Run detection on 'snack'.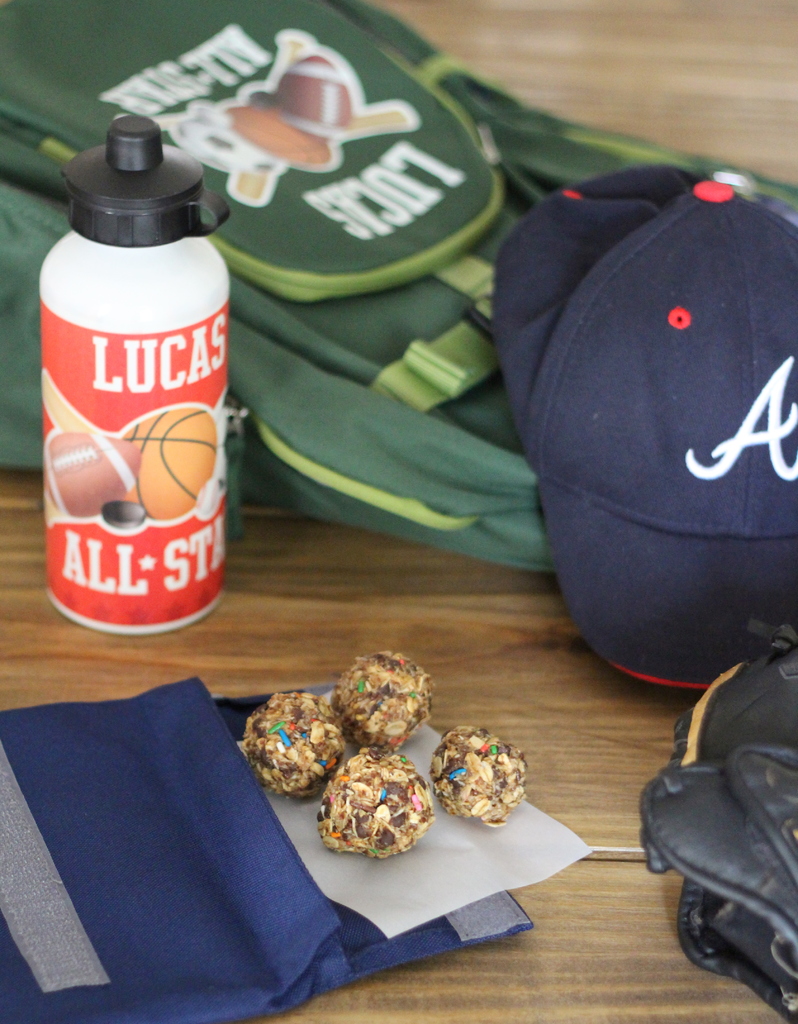
Result: 336:650:432:748.
